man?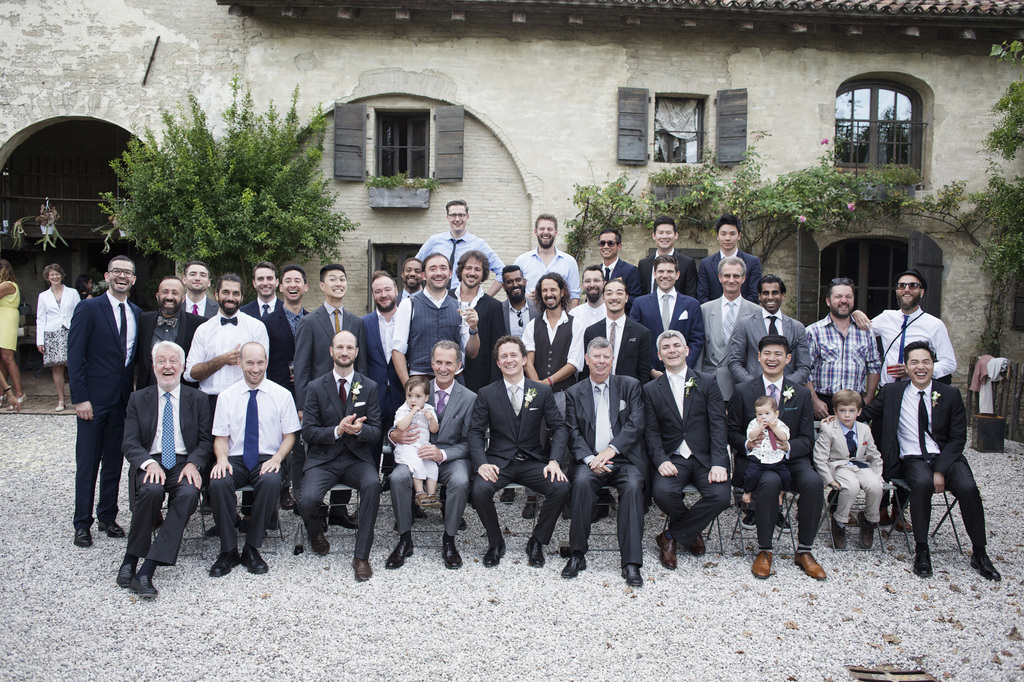
(x1=591, y1=222, x2=643, y2=295)
